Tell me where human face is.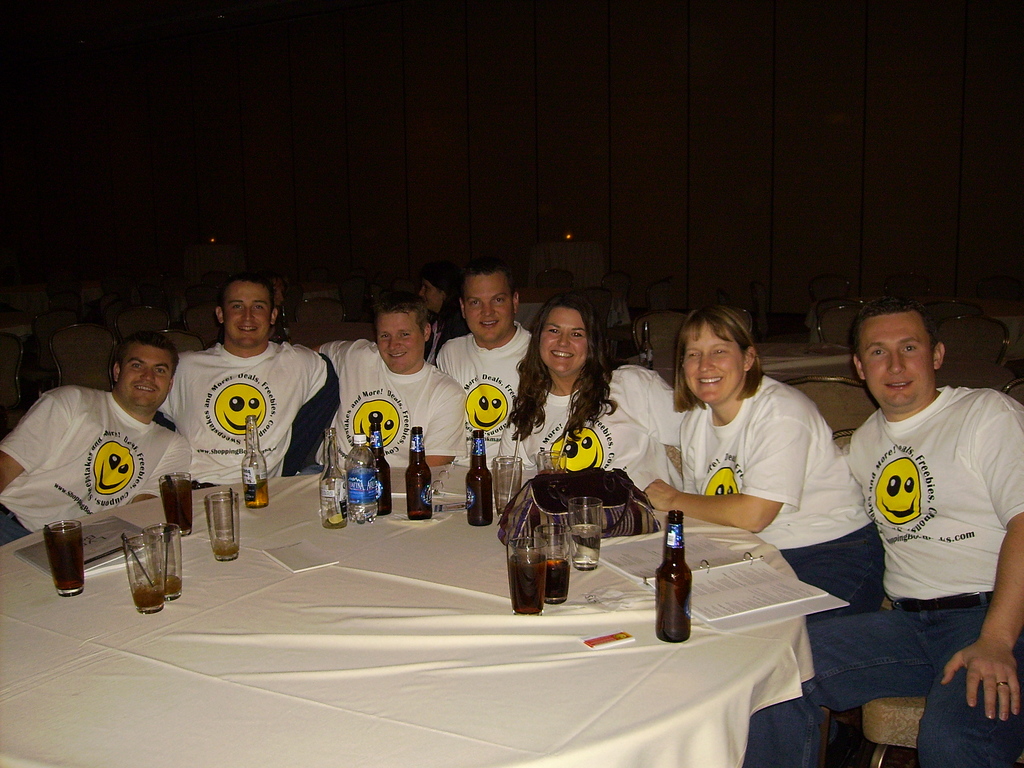
human face is at l=376, t=315, r=429, b=374.
